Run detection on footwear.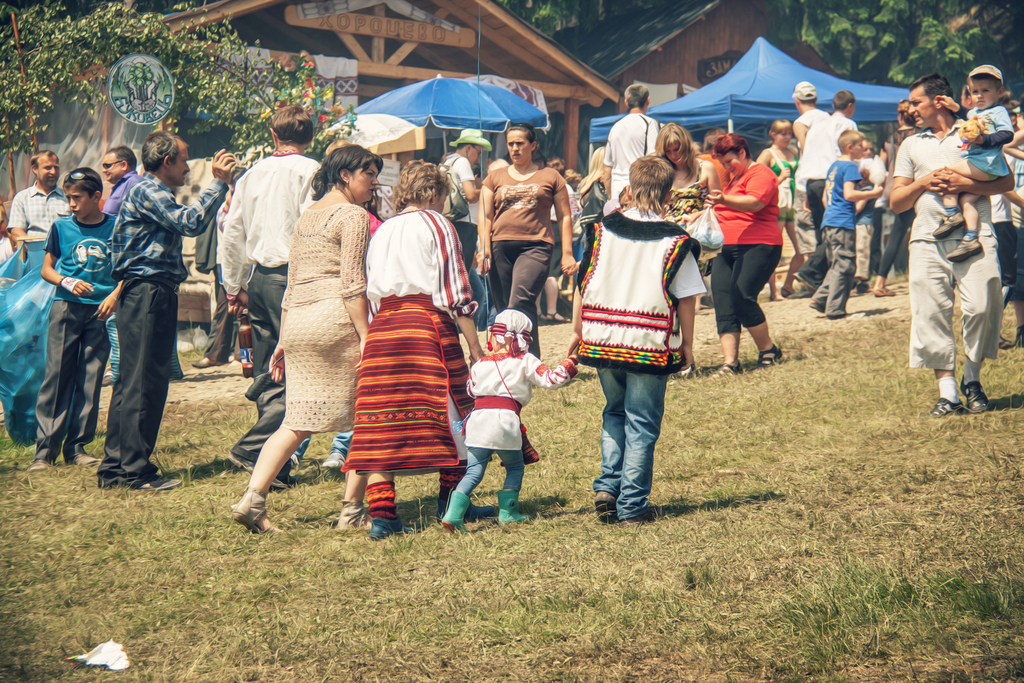
Result: x1=232 y1=486 x2=278 y2=532.
